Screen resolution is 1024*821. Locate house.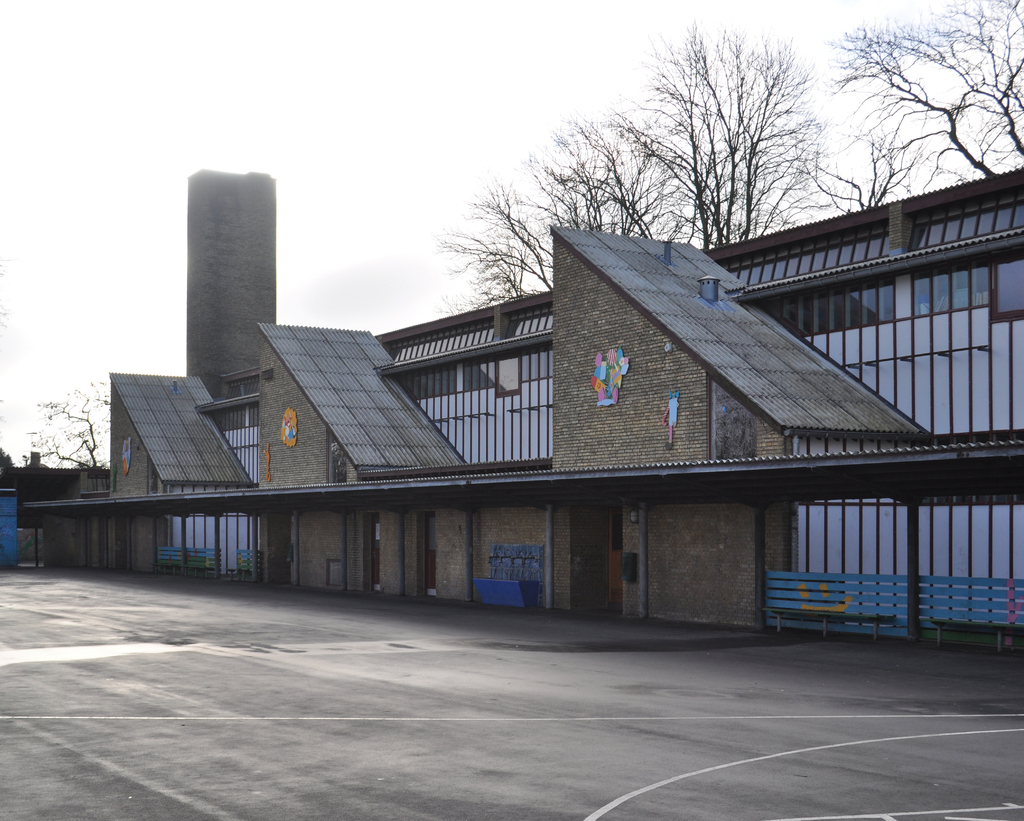
<bbox>108, 152, 1023, 598</bbox>.
